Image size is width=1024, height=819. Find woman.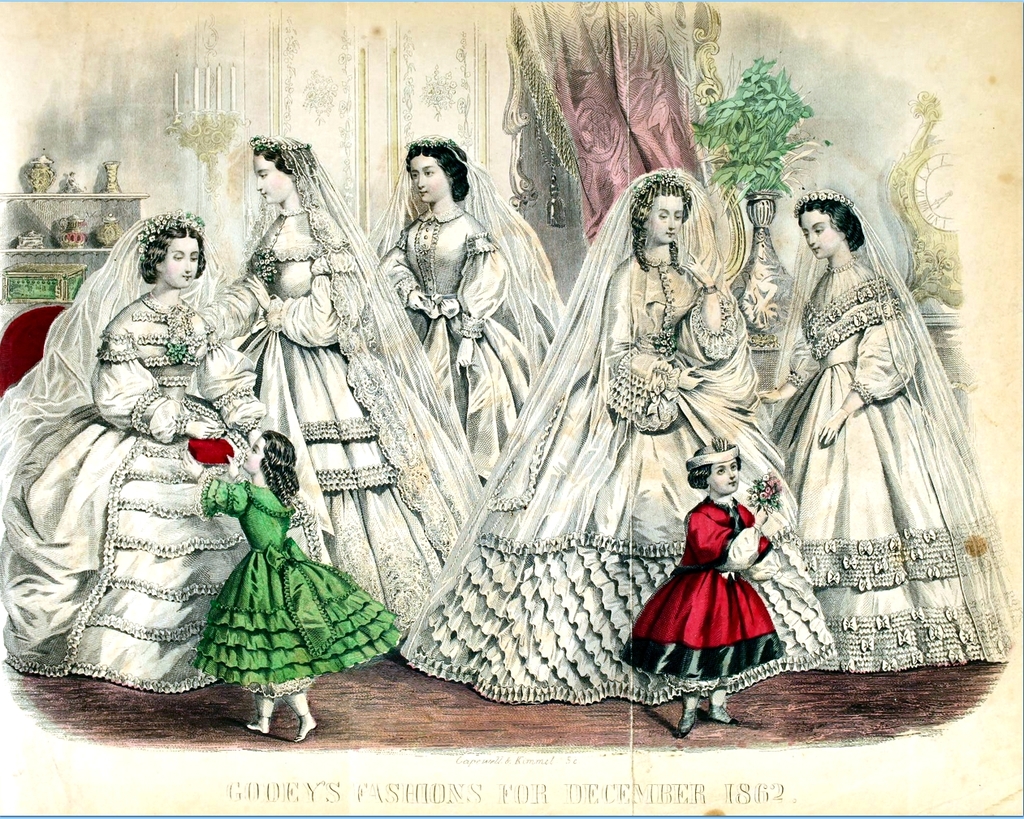
x1=244 y1=128 x2=483 y2=640.
